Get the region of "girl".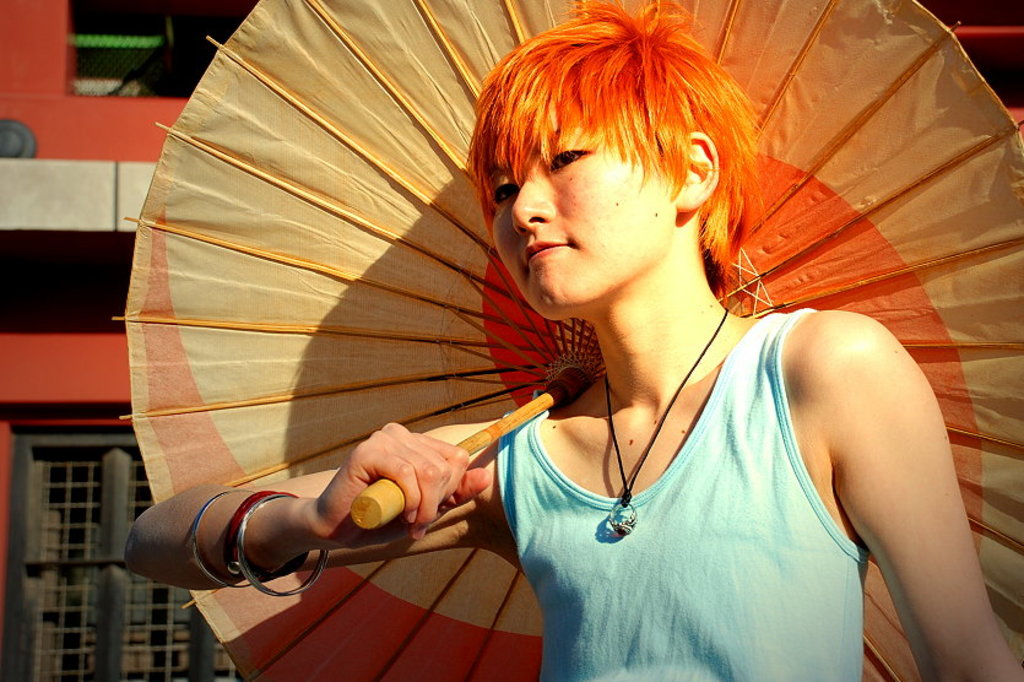
detection(123, 0, 1023, 681).
